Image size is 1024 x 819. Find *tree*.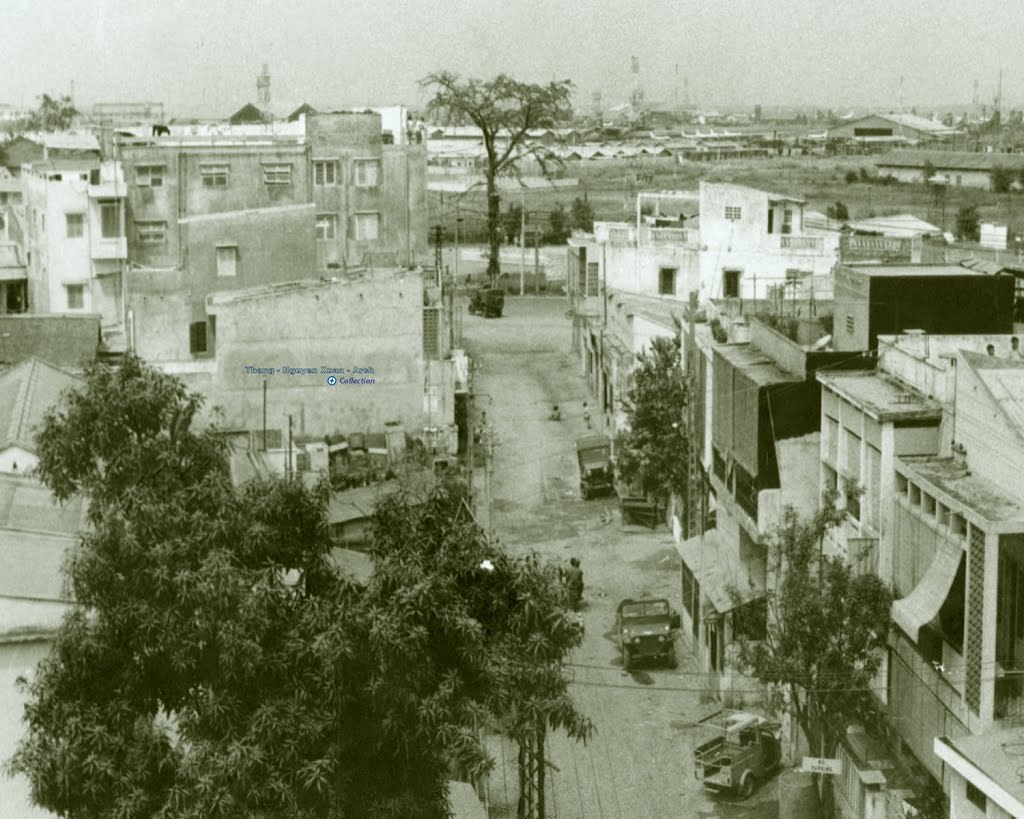
bbox=[602, 329, 695, 514].
